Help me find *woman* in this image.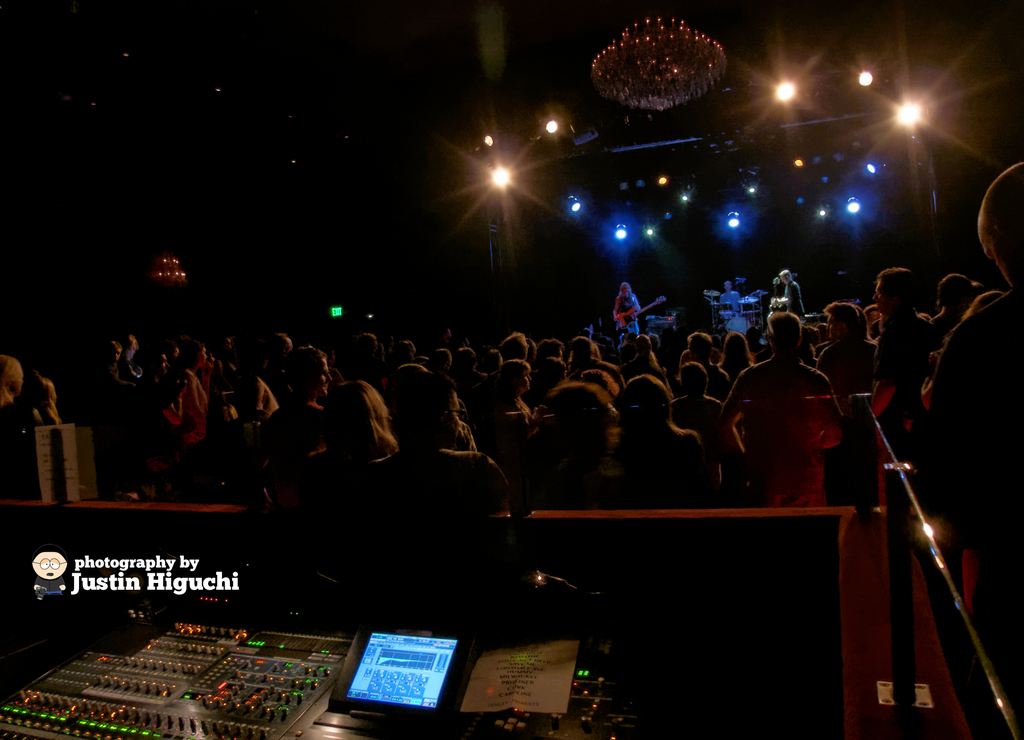
Found it: {"x1": 492, "y1": 358, "x2": 541, "y2": 418}.
